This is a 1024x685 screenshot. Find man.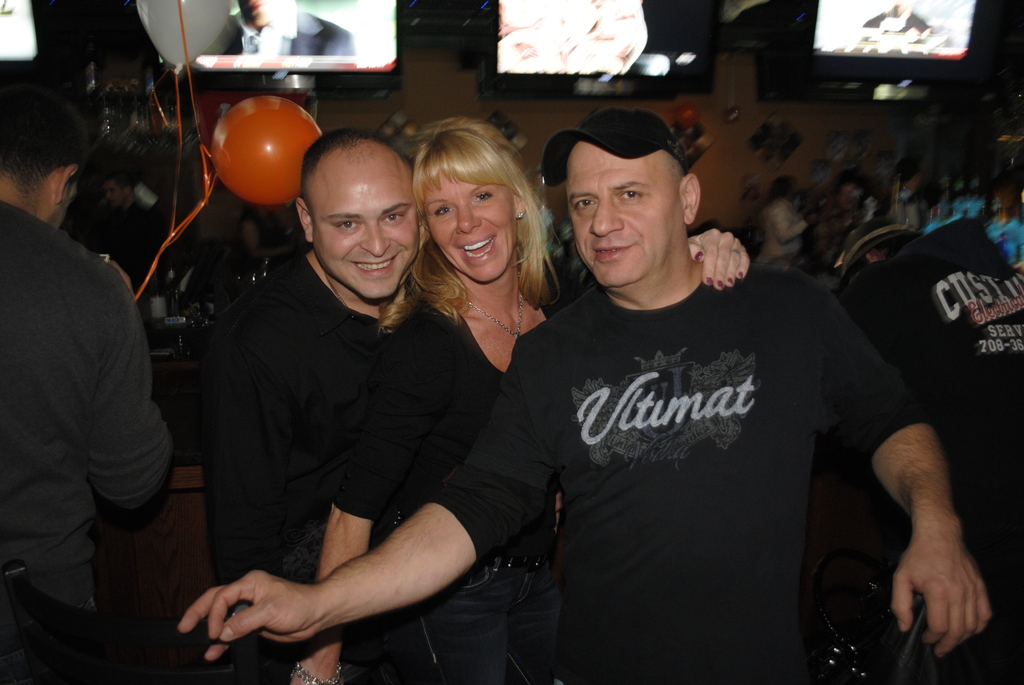
Bounding box: box=[180, 109, 991, 684].
